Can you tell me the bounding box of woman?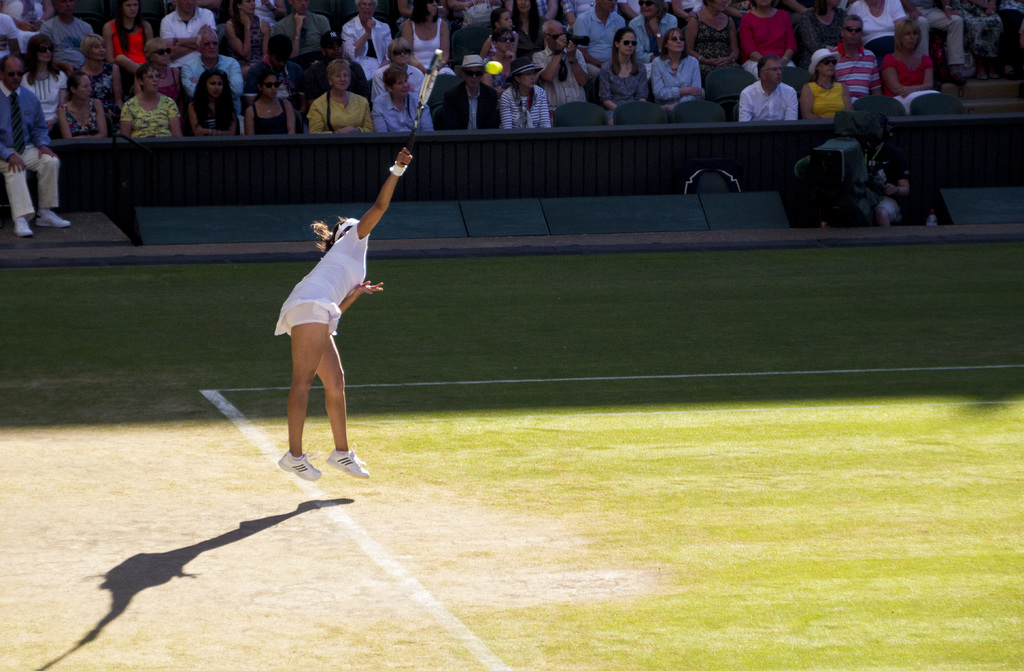
detection(370, 37, 431, 98).
